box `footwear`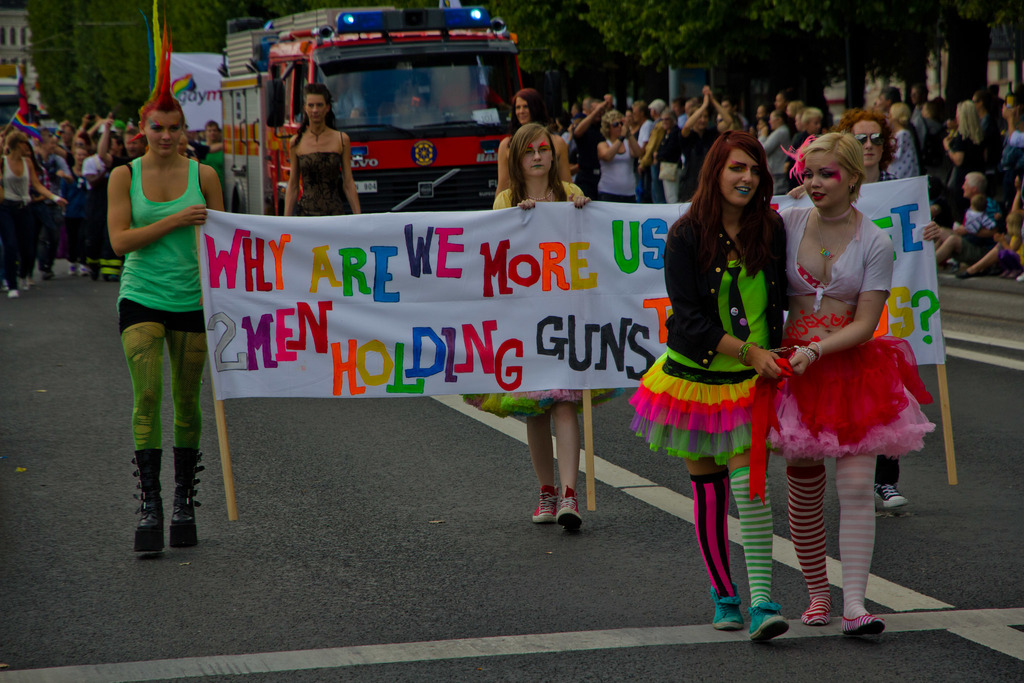
40, 265, 54, 277
